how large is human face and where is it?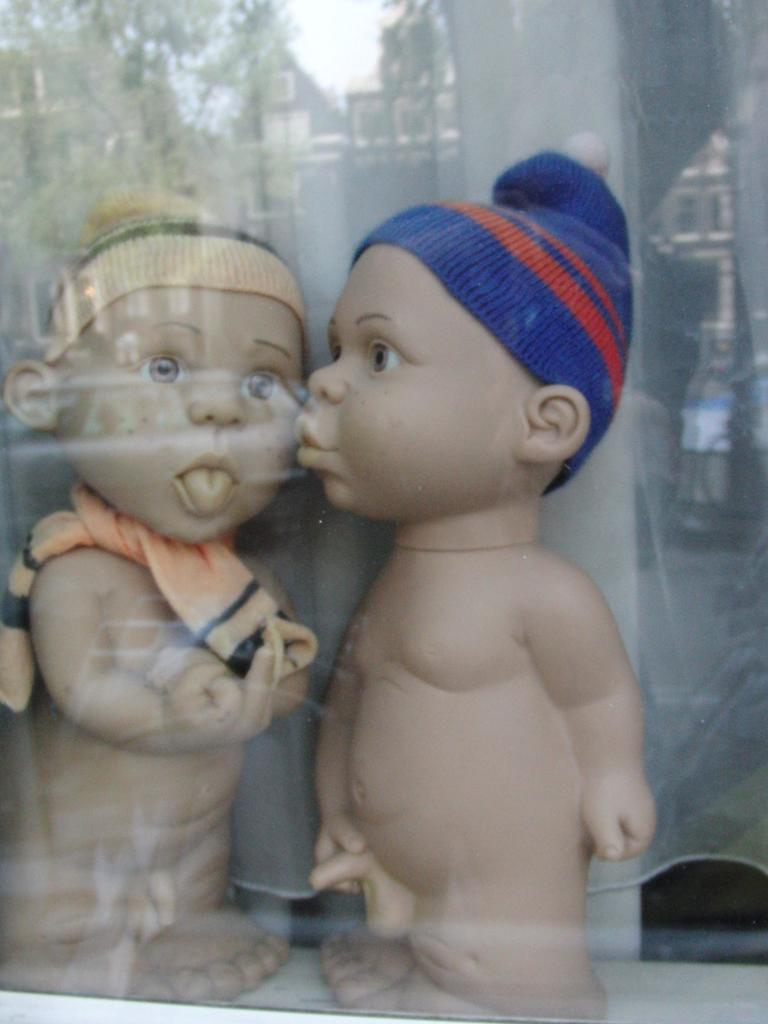
Bounding box: rect(296, 245, 531, 511).
